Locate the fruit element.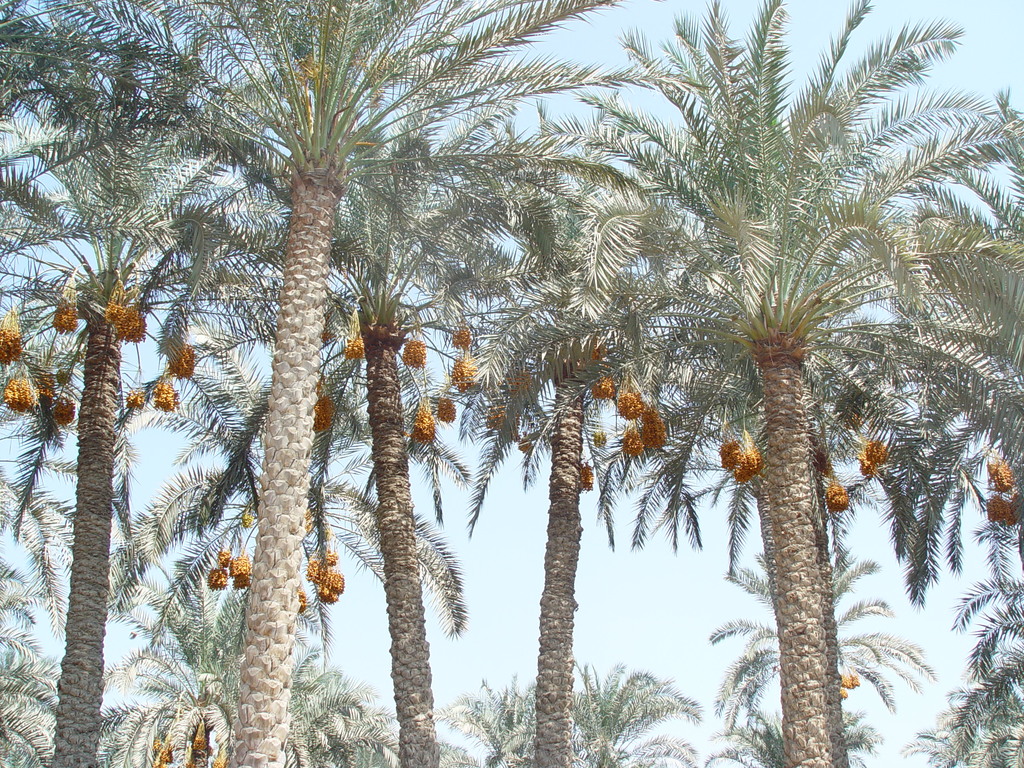
Element bbox: Rect(734, 446, 764, 486).
